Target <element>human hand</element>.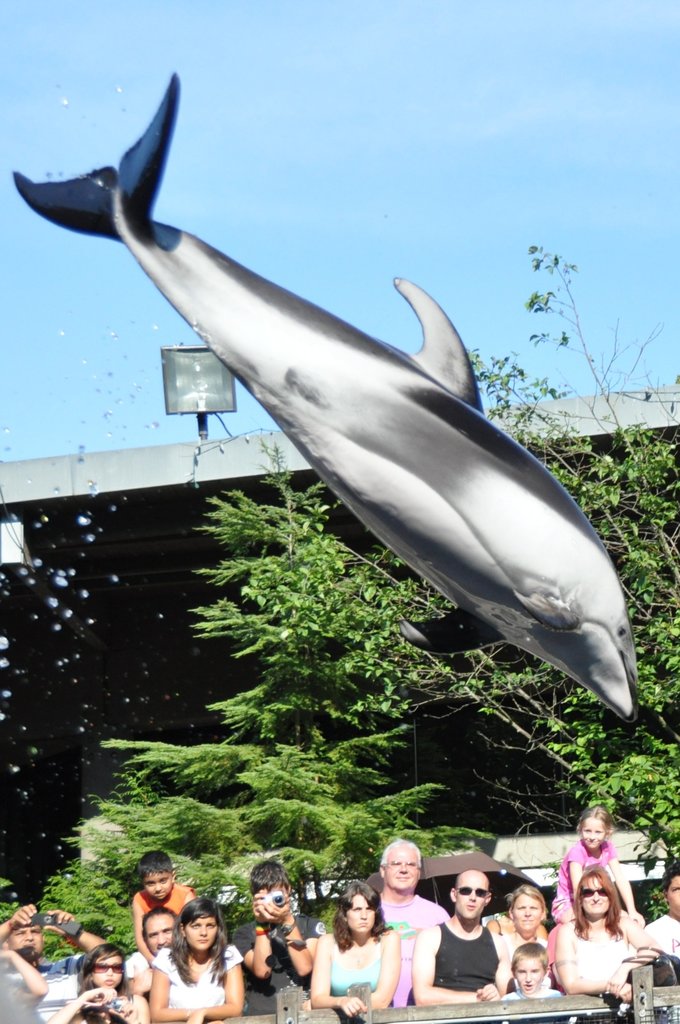
Target region: BBox(608, 975, 624, 996).
